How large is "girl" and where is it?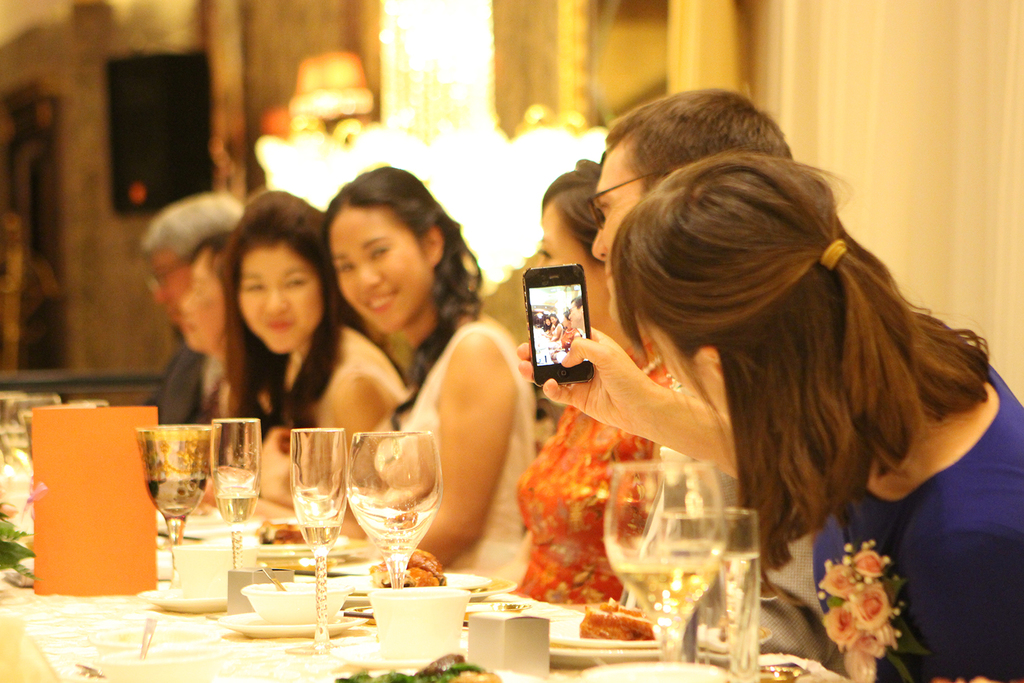
Bounding box: {"left": 519, "top": 144, "right": 1023, "bottom": 682}.
